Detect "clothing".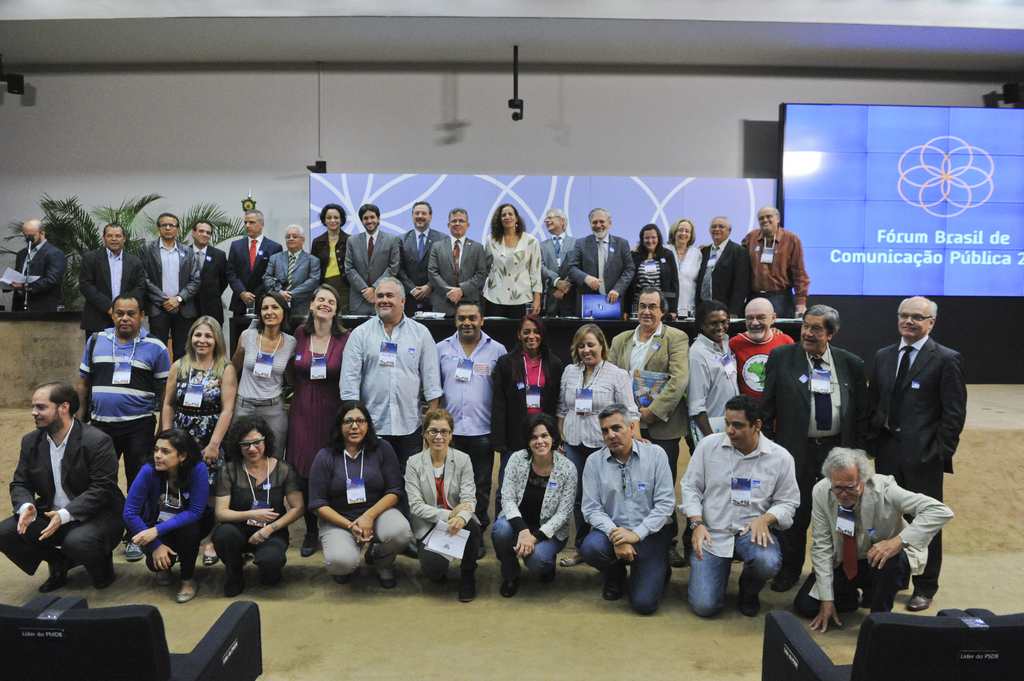
Detected at (left=399, top=227, right=449, bottom=307).
